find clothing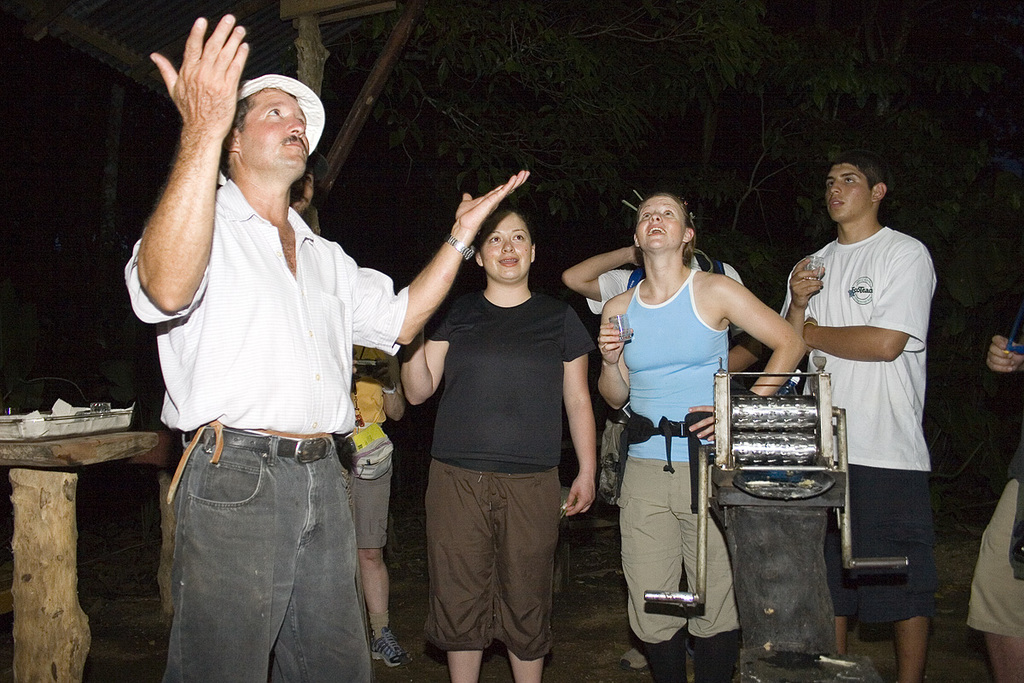
BBox(975, 452, 1023, 632)
